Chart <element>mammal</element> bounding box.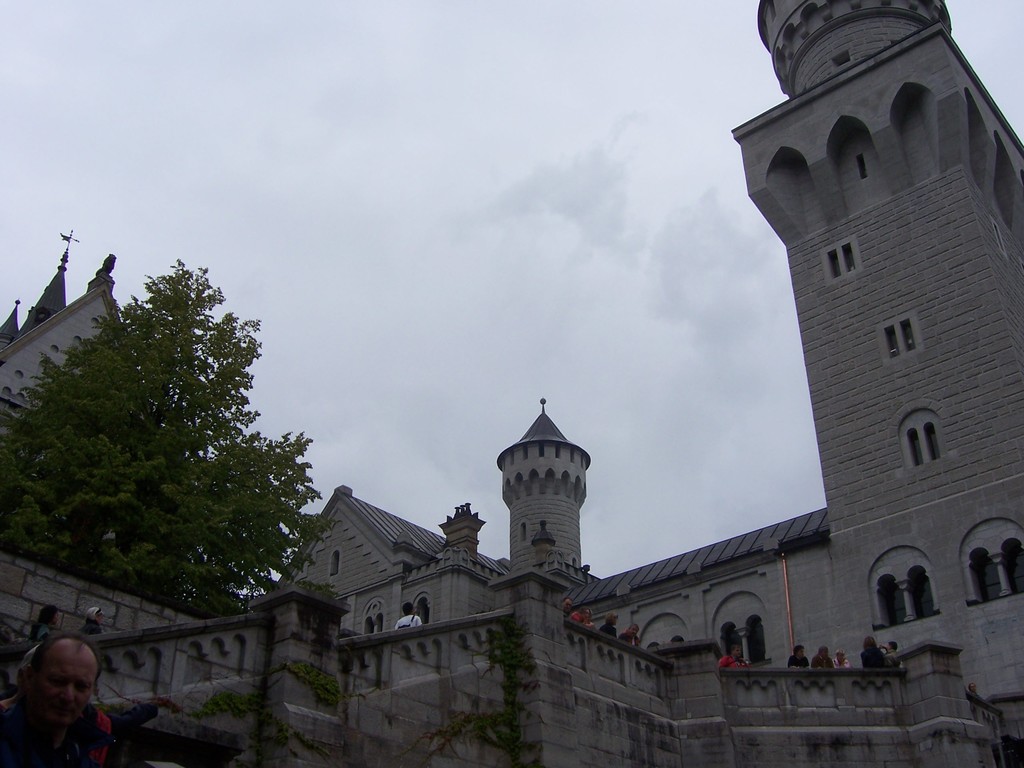
Charted: <box>562,597,570,617</box>.
